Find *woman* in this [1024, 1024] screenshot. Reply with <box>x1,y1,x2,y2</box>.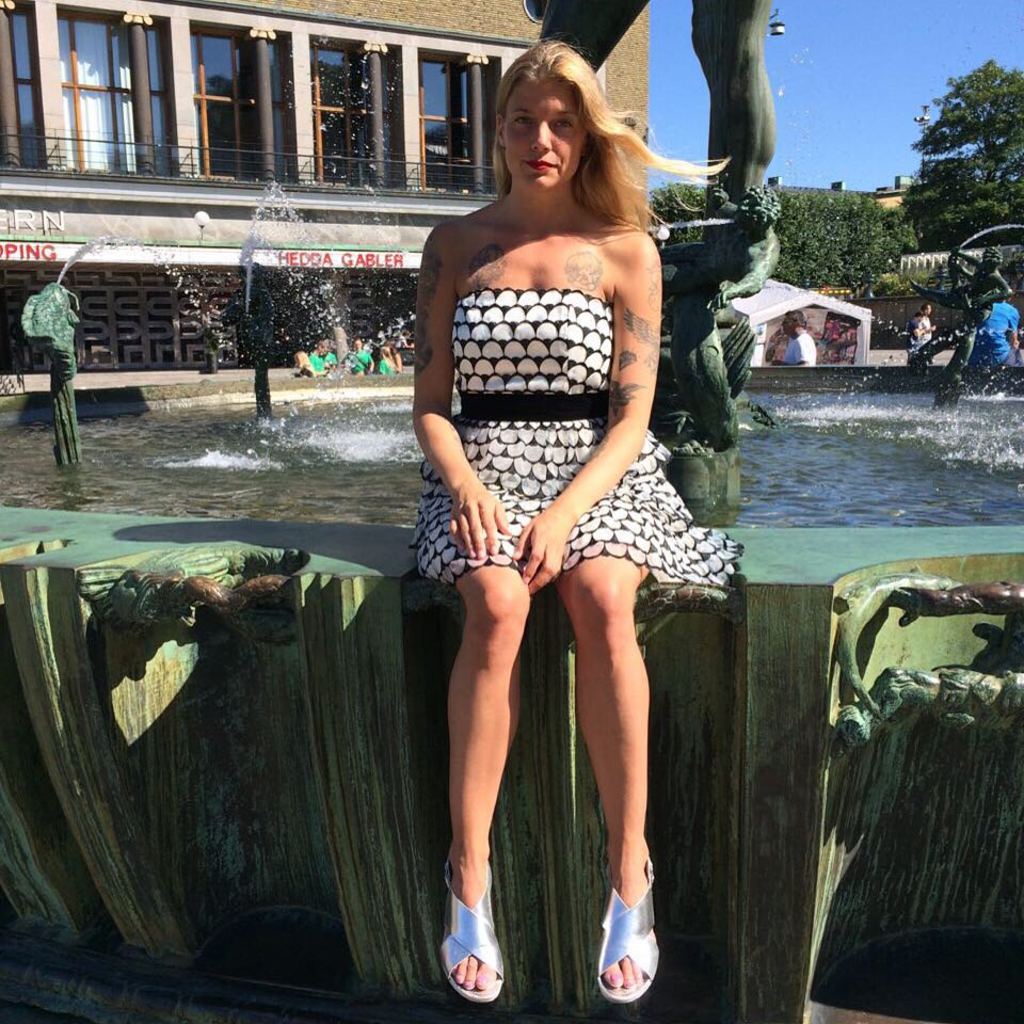
<box>378,348,398,374</box>.
